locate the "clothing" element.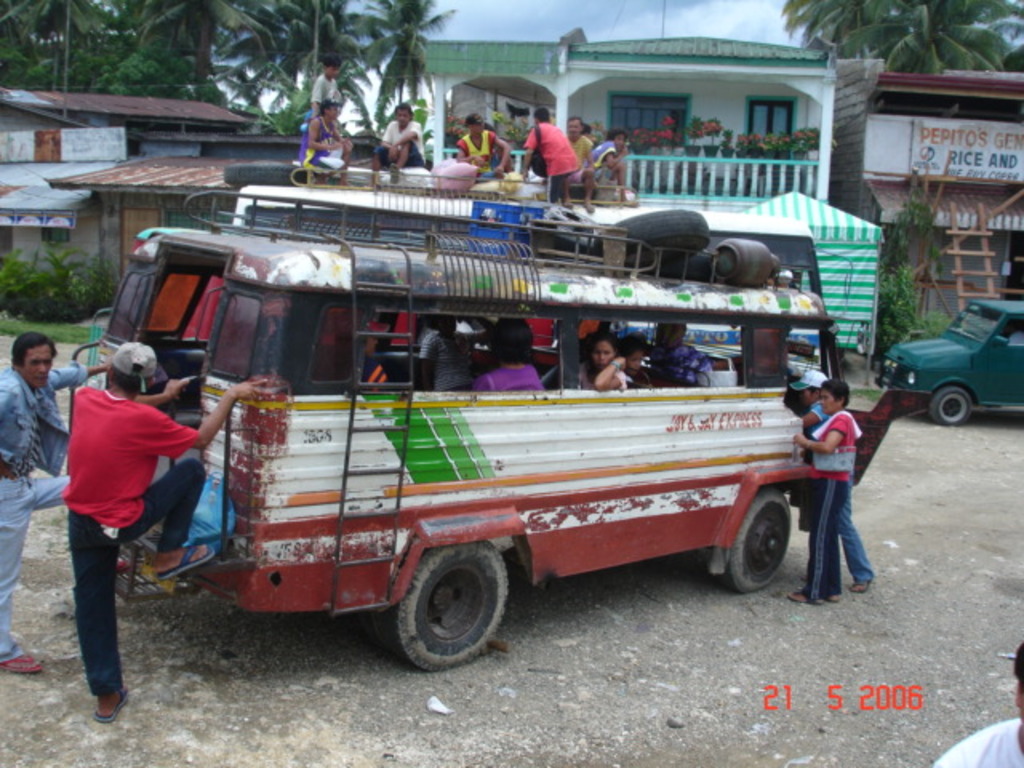
Element bbox: rect(462, 131, 494, 173).
